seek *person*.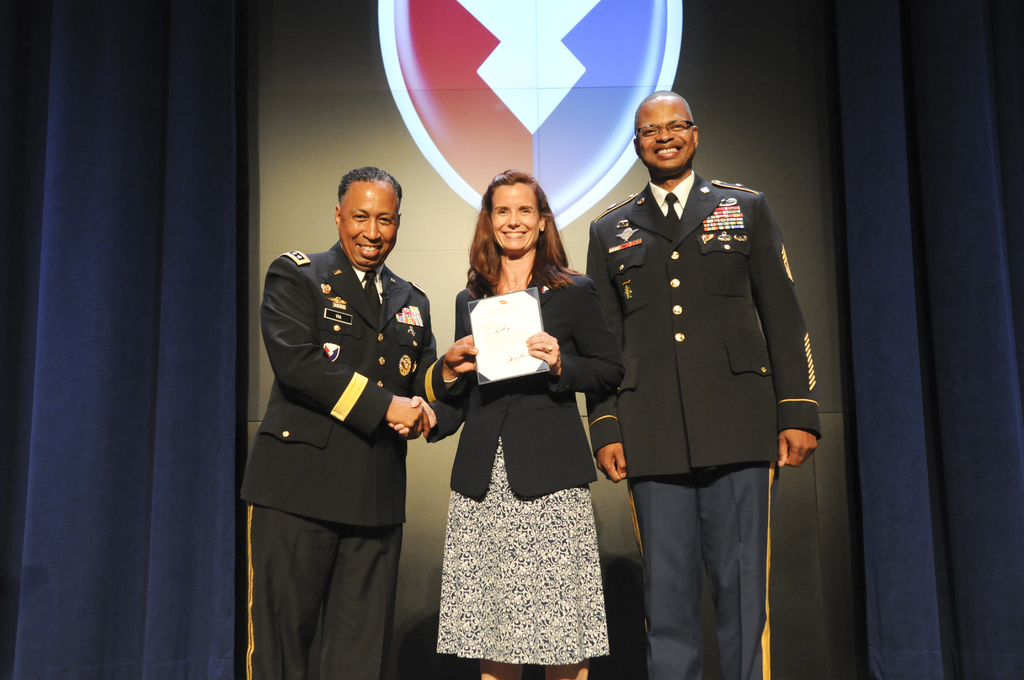
left=239, top=158, right=447, bottom=679.
